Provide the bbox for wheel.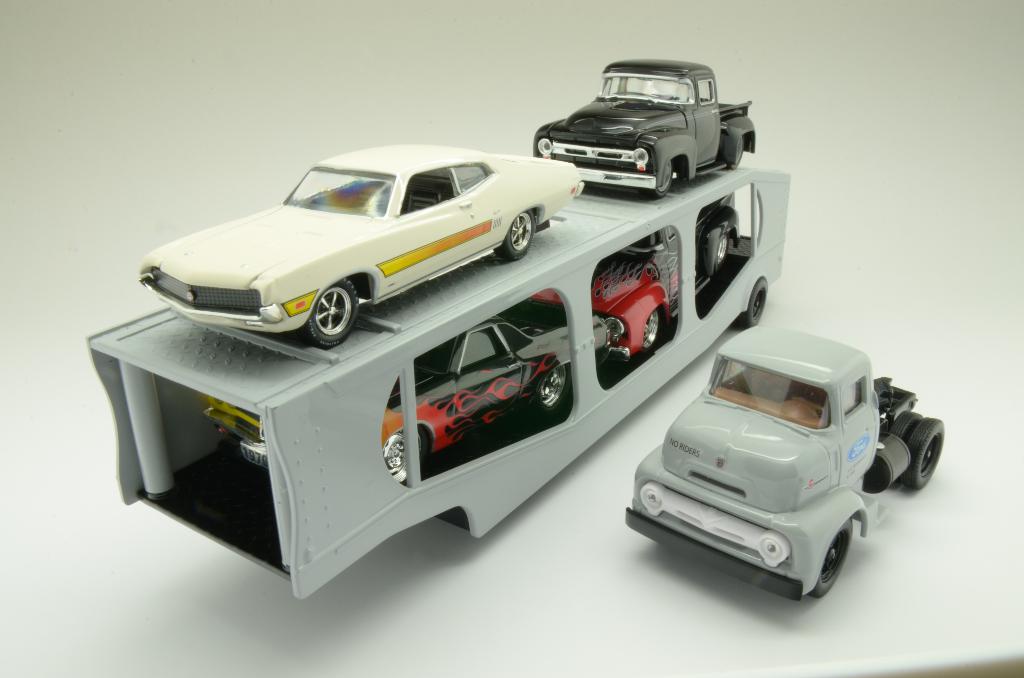
detection(736, 278, 767, 329).
